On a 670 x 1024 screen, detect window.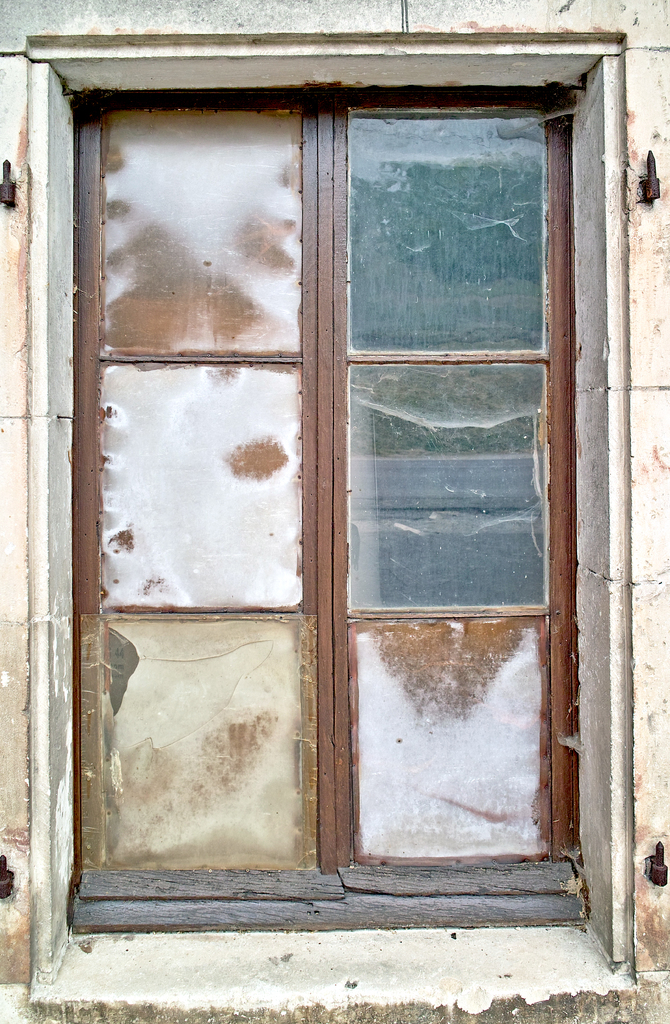
47:0:628:956.
